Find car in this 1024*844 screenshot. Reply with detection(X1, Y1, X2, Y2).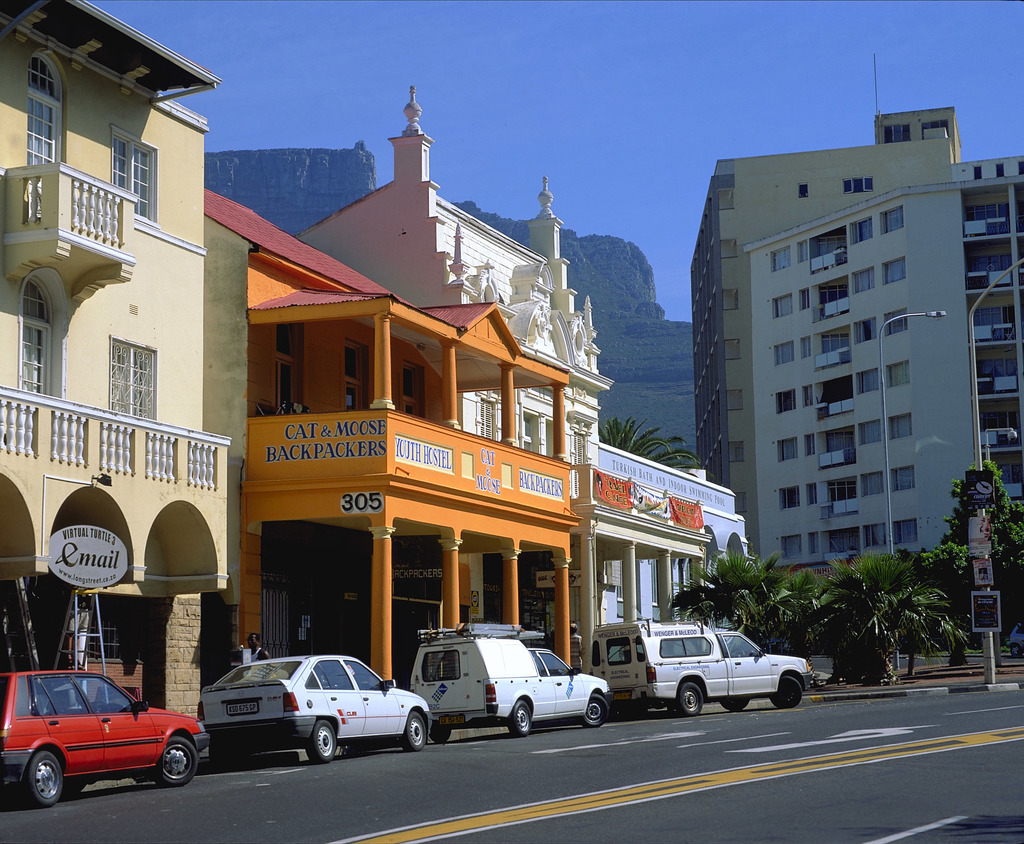
detection(0, 671, 209, 809).
